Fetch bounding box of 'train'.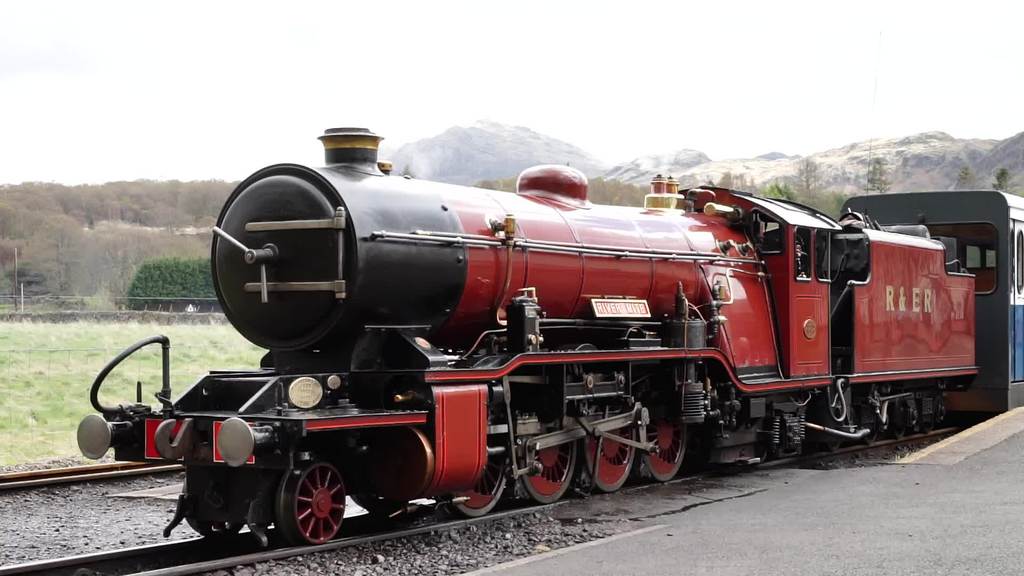
Bbox: x1=79 y1=124 x2=1023 y2=550.
